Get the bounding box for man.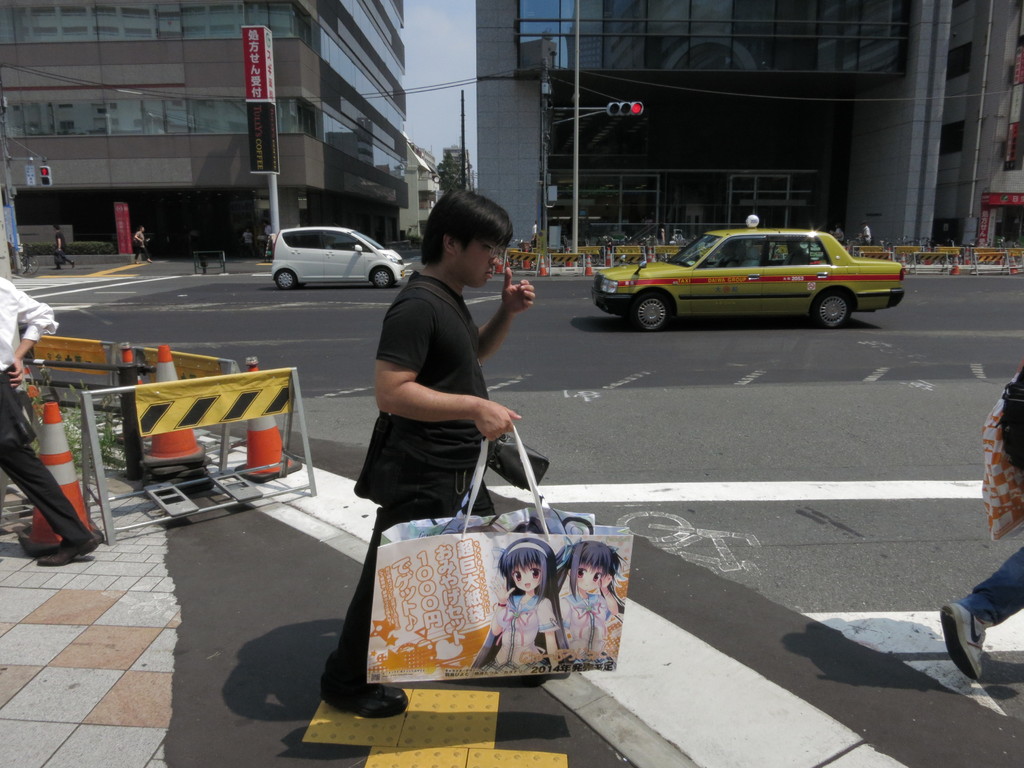
x1=534 y1=225 x2=537 y2=249.
